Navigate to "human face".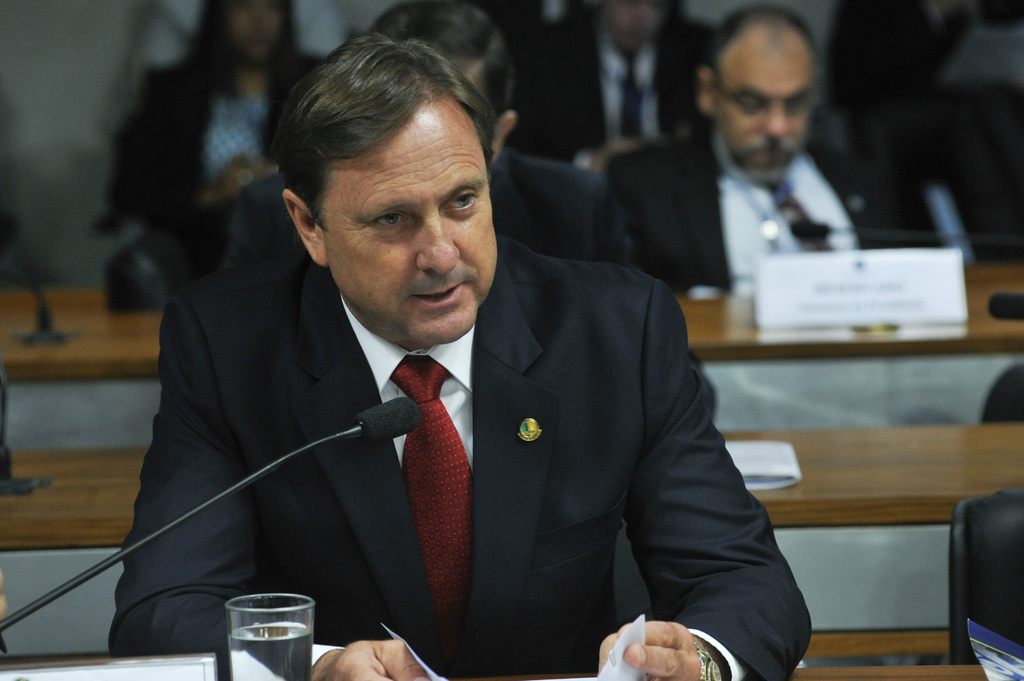
Navigation target: [x1=715, y1=52, x2=817, y2=175].
